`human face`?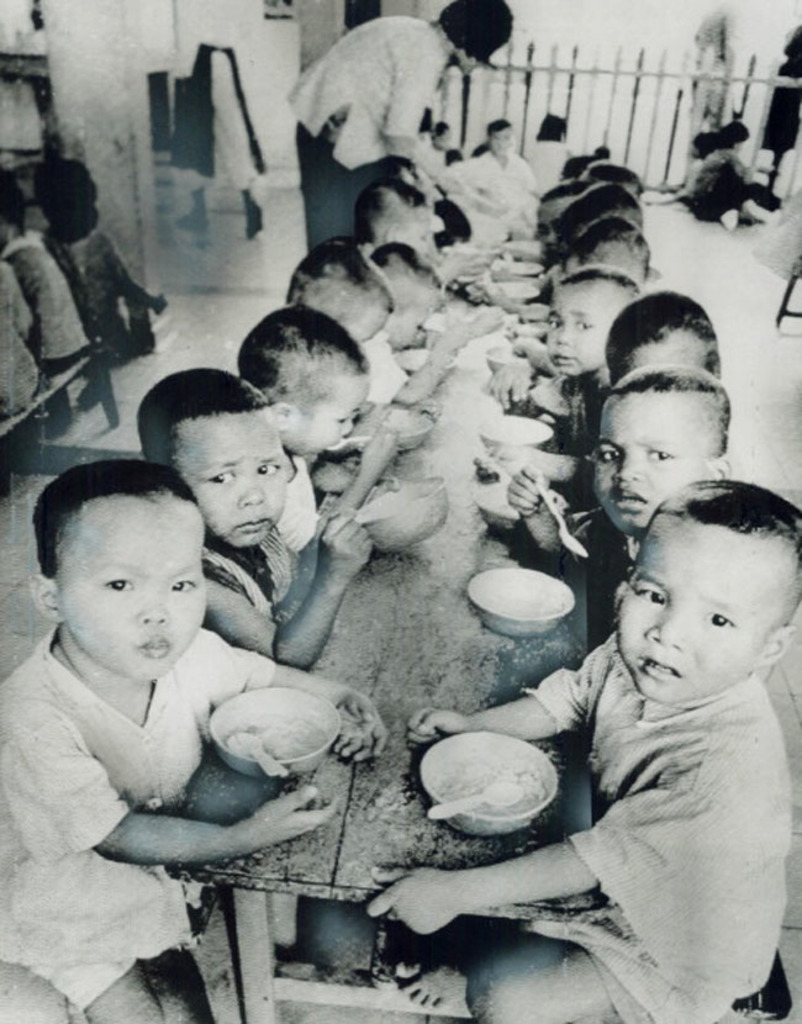
crop(400, 211, 436, 263)
